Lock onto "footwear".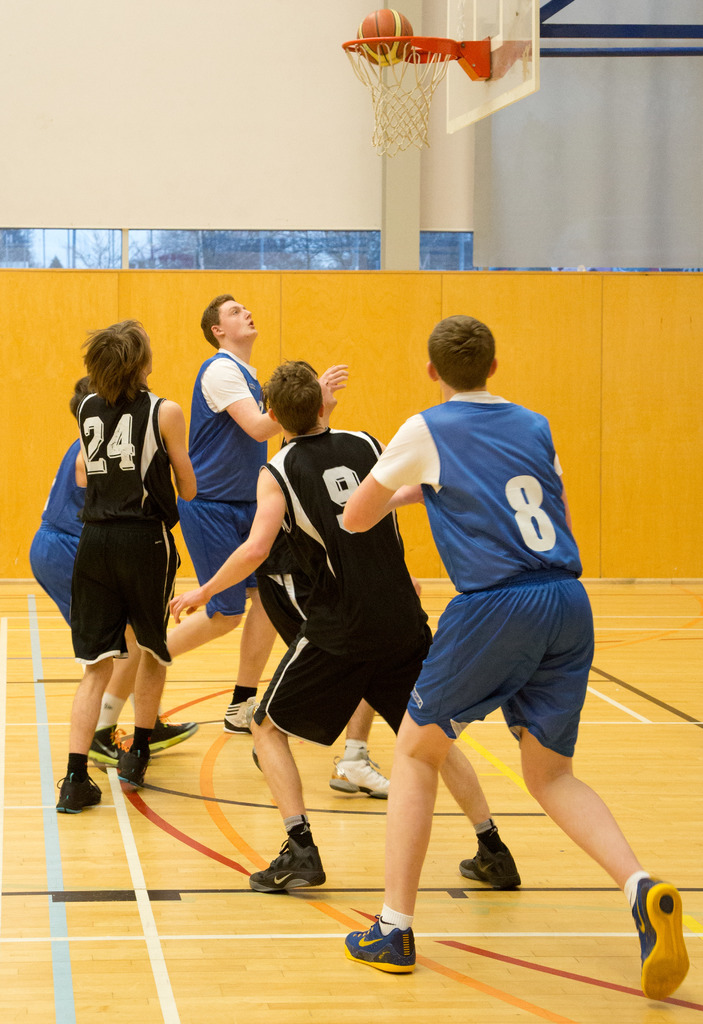
Locked: rect(115, 746, 152, 788).
